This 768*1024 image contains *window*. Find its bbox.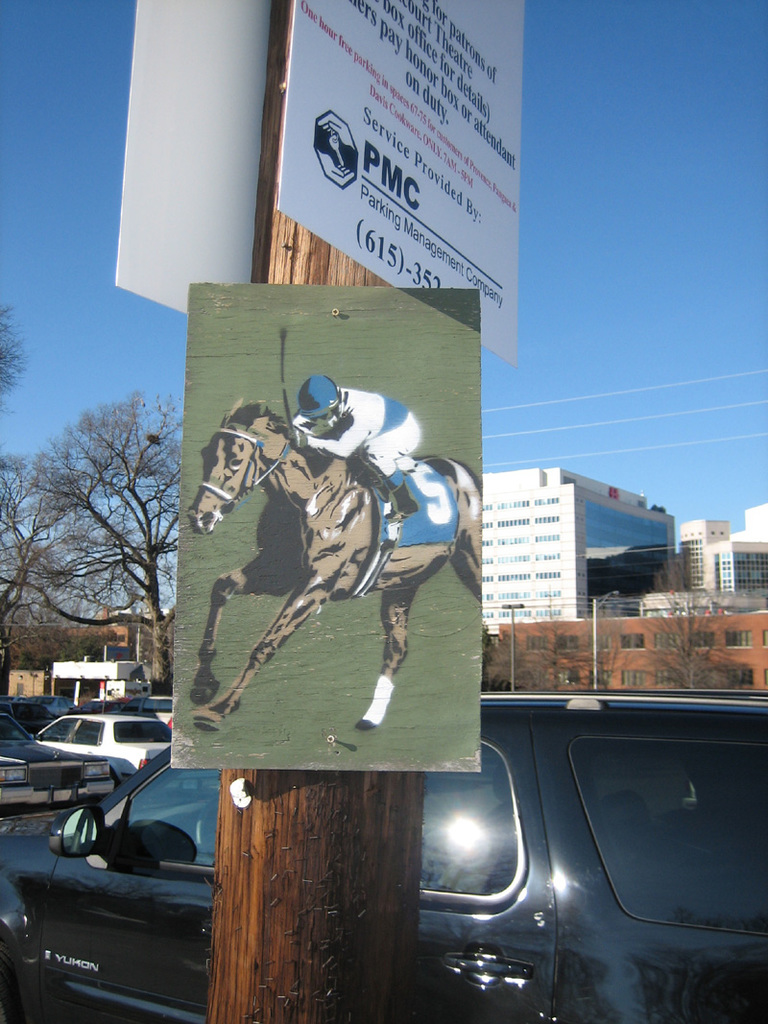
723/668/752/689.
